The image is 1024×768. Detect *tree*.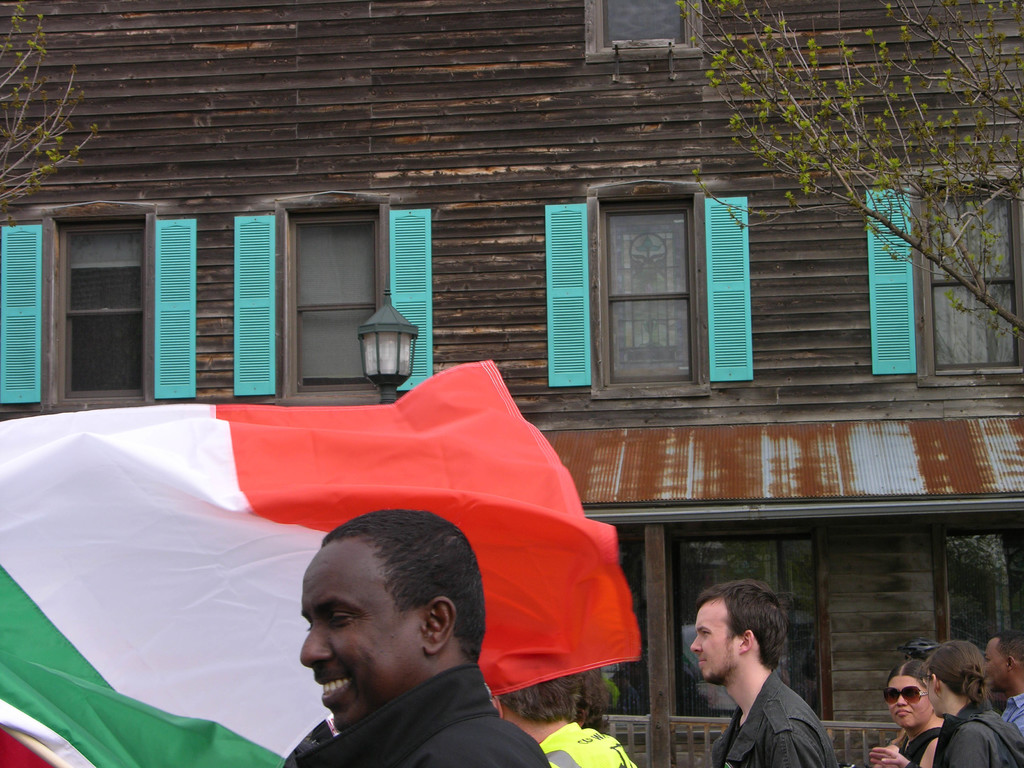
Detection: BBox(689, 1, 1023, 339).
